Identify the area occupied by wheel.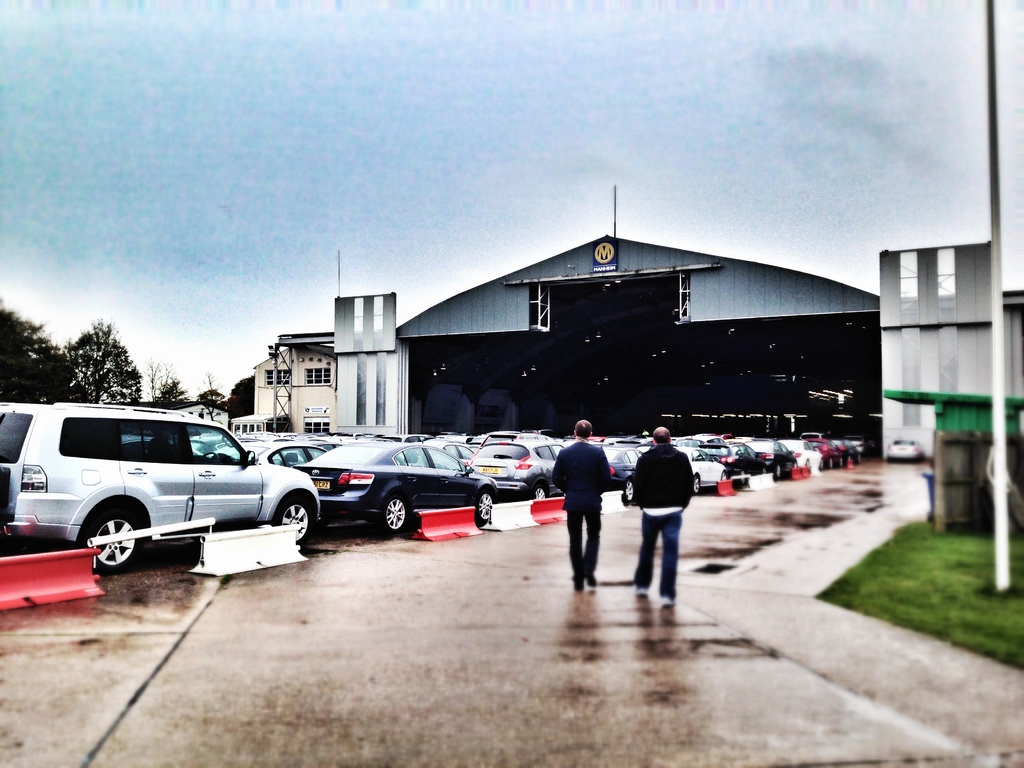
Area: region(694, 474, 700, 493).
